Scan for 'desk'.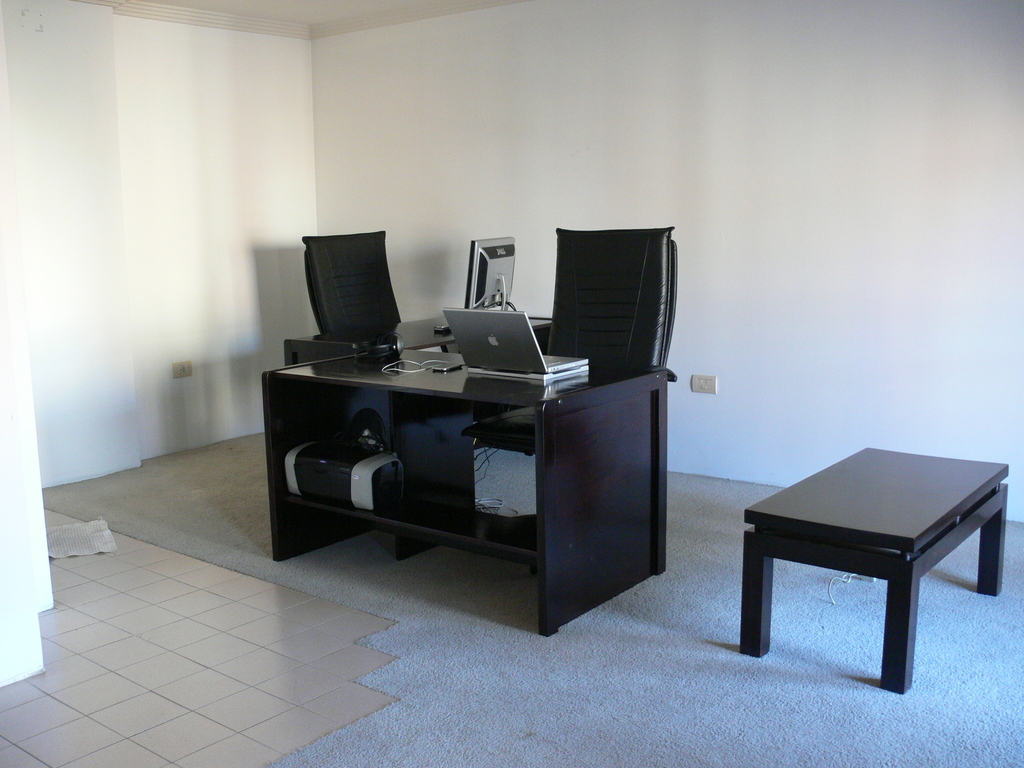
Scan result: box=[263, 346, 665, 641].
